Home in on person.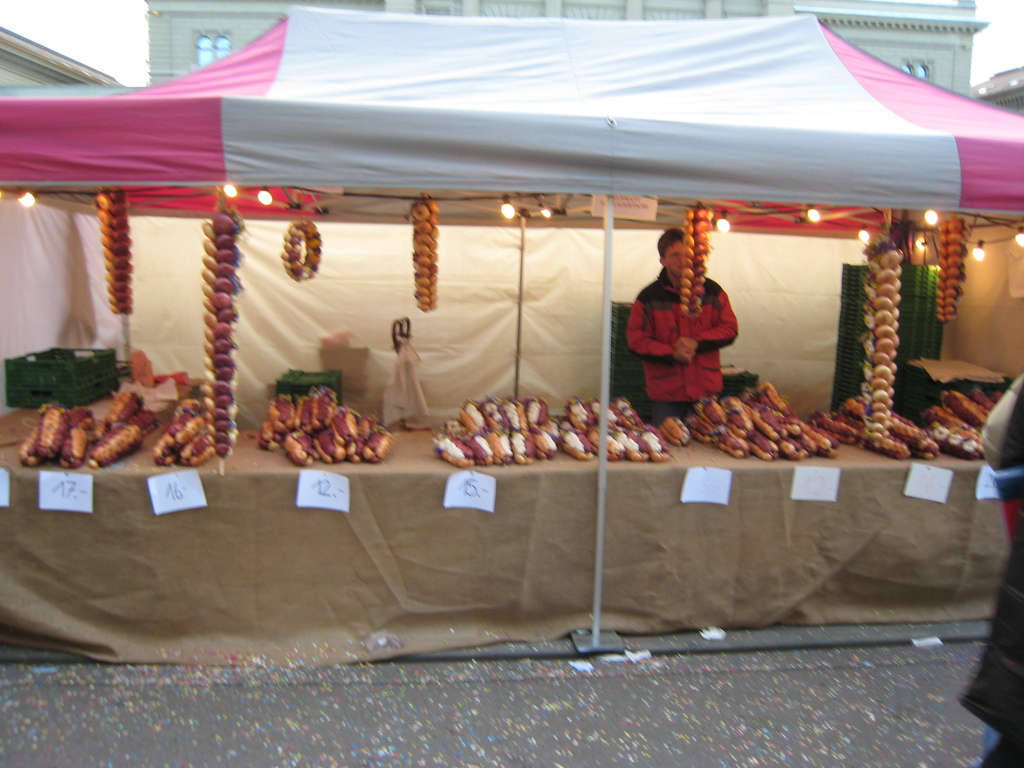
Homed in at box=[628, 220, 745, 436].
